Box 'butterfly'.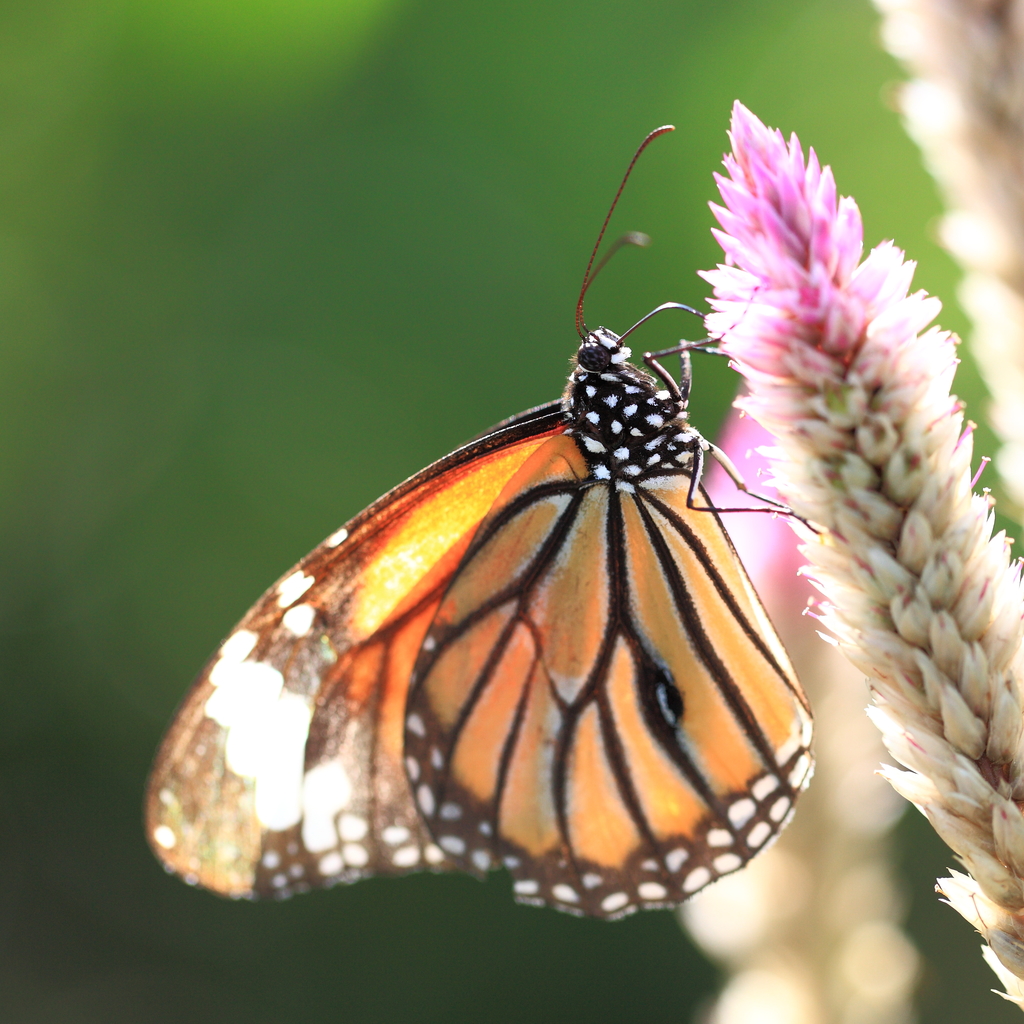
[139, 126, 820, 916].
